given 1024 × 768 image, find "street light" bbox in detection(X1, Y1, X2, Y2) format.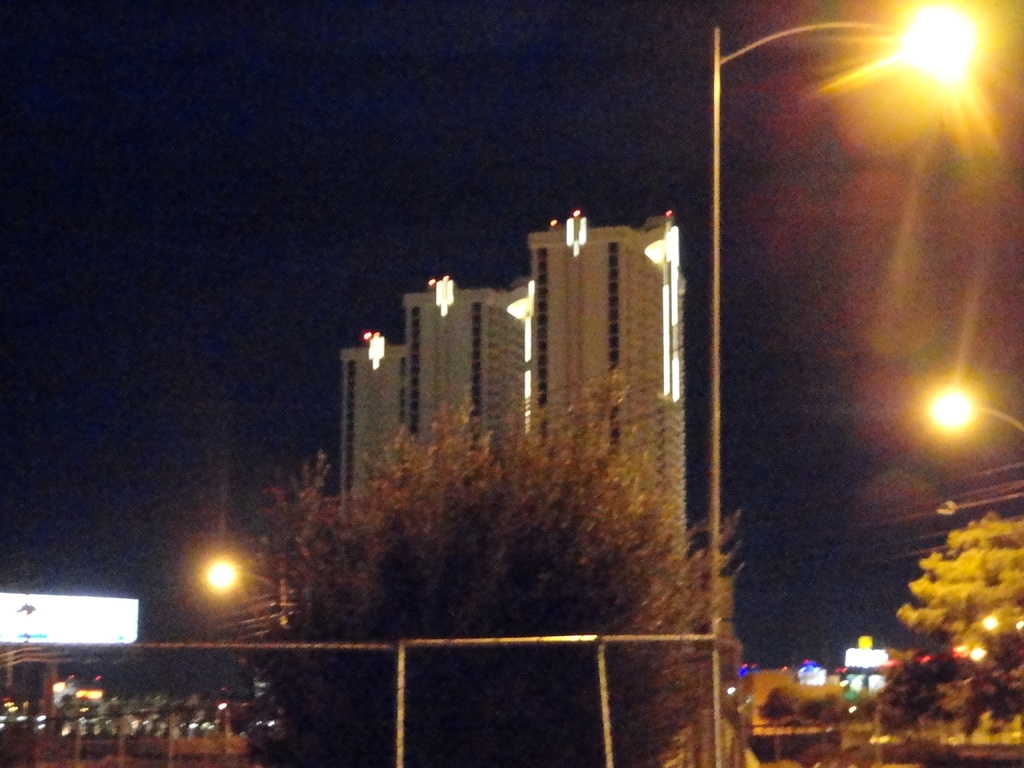
detection(929, 385, 1023, 433).
